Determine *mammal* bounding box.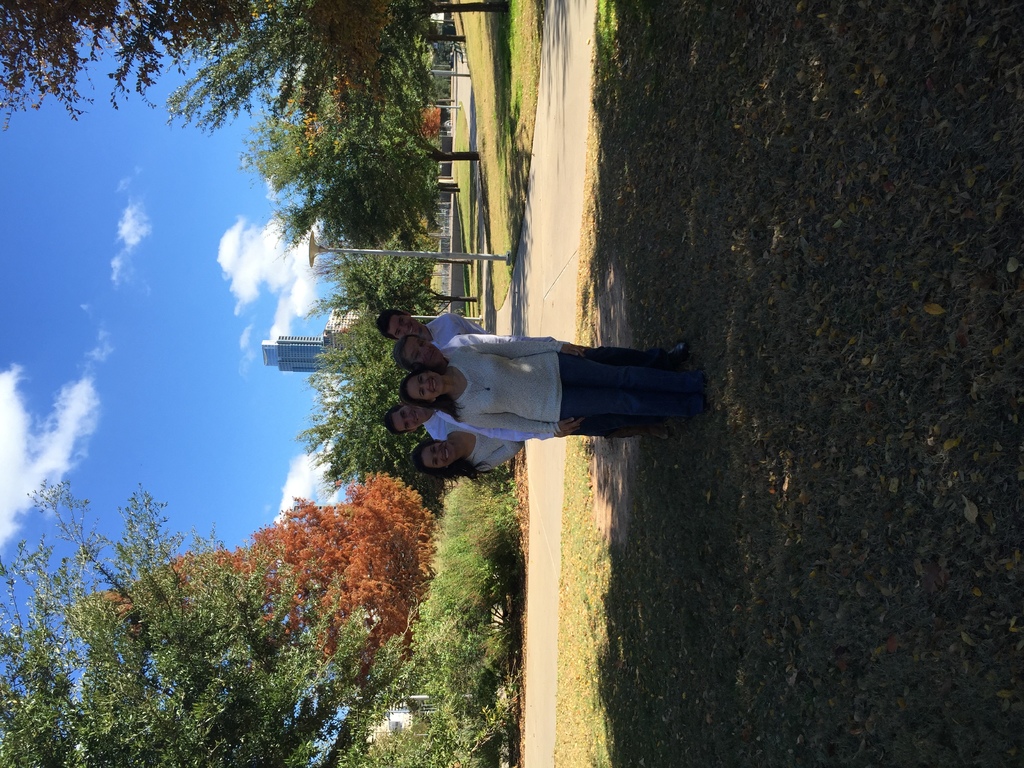
Determined: [x1=395, y1=336, x2=689, y2=372].
